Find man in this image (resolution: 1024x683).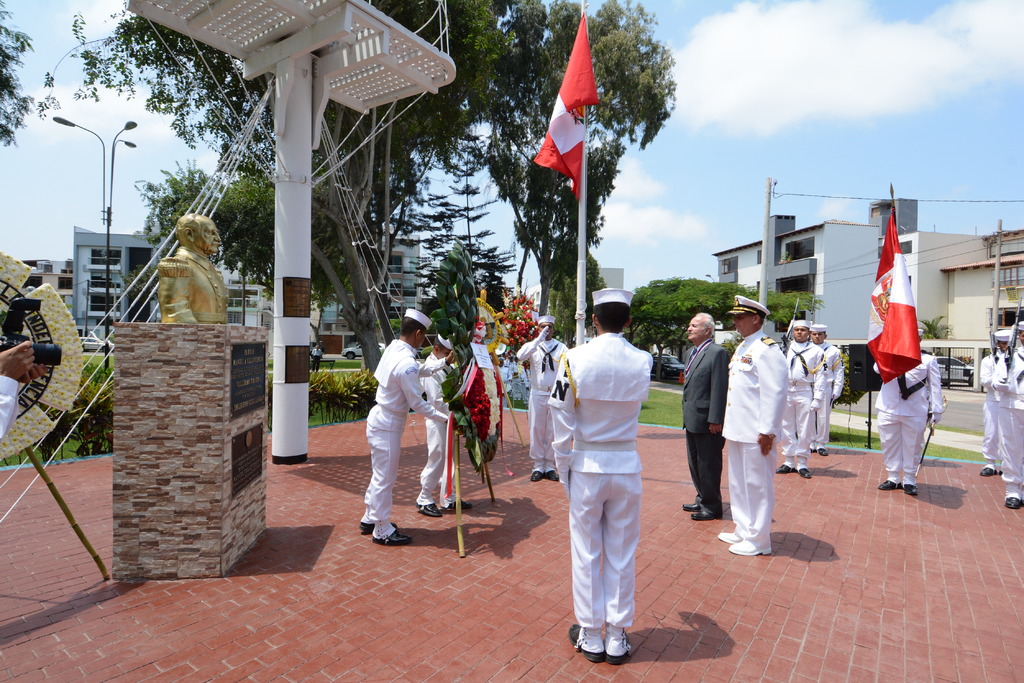
l=363, t=306, r=463, b=547.
